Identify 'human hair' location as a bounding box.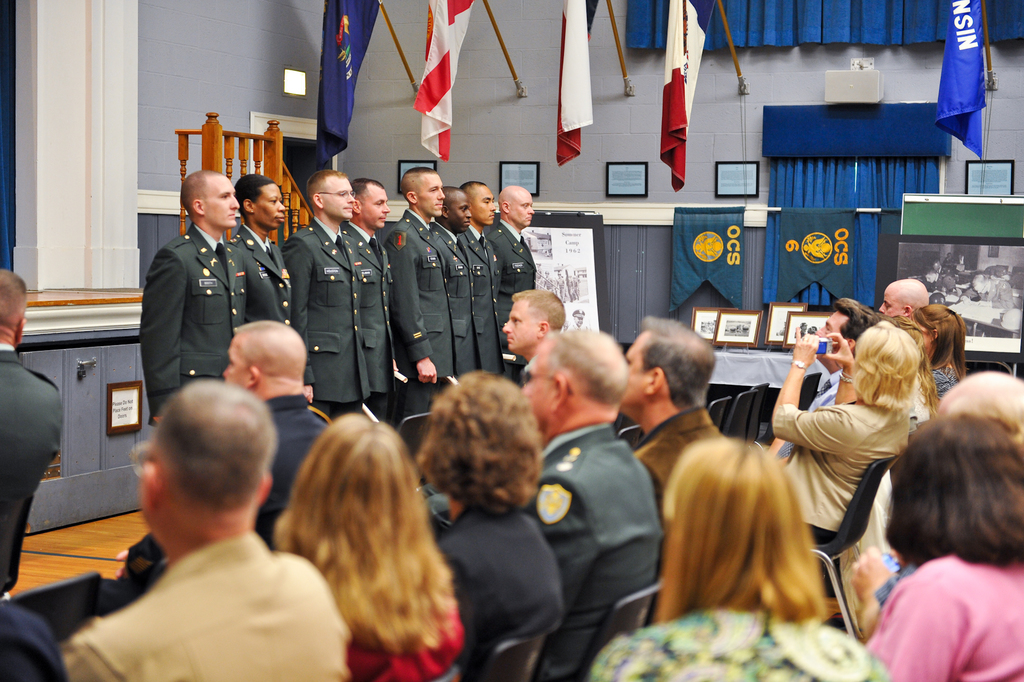
crop(656, 430, 829, 624).
